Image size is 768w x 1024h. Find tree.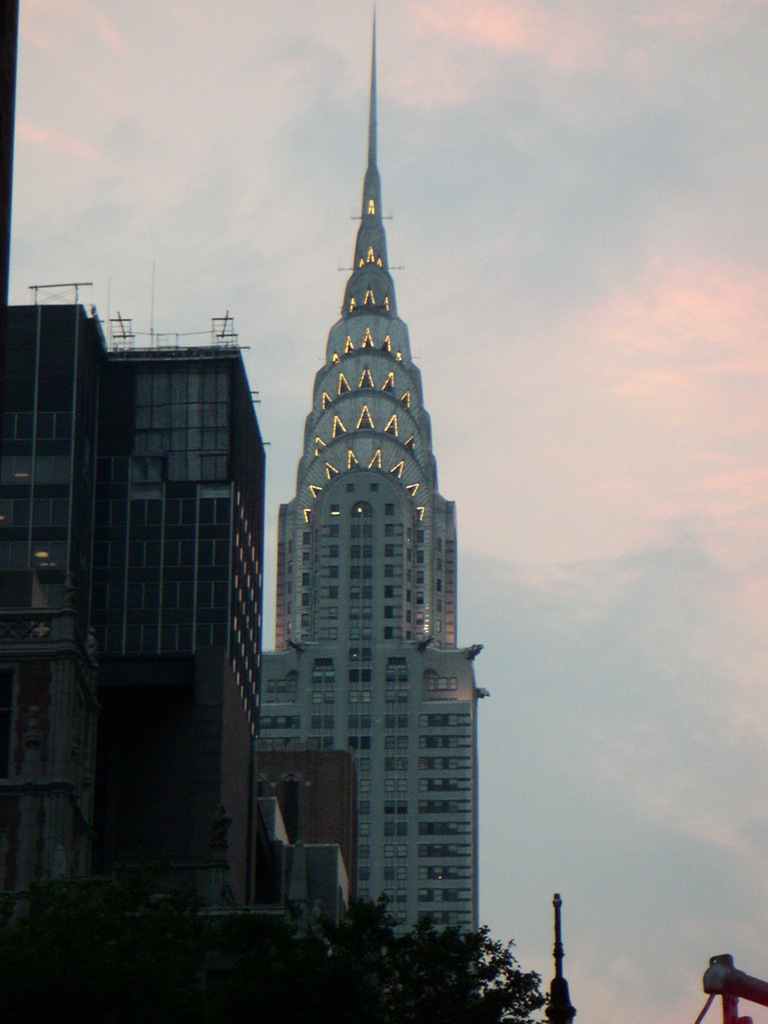
{"left": 225, "top": 881, "right": 541, "bottom": 1023}.
